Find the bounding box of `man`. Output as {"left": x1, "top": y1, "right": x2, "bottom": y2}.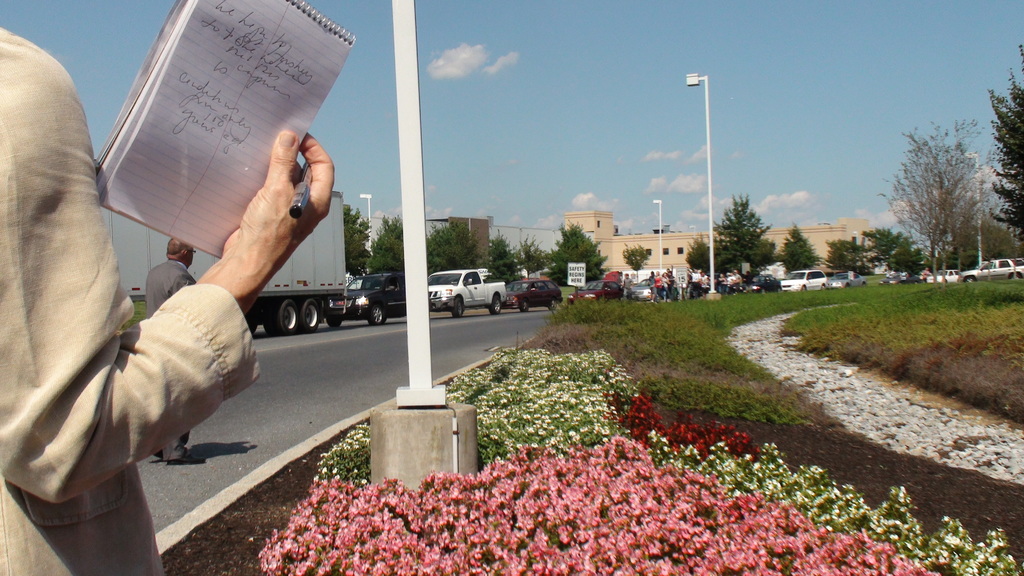
{"left": 620, "top": 272, "right": 635, "bottom": 300}.
